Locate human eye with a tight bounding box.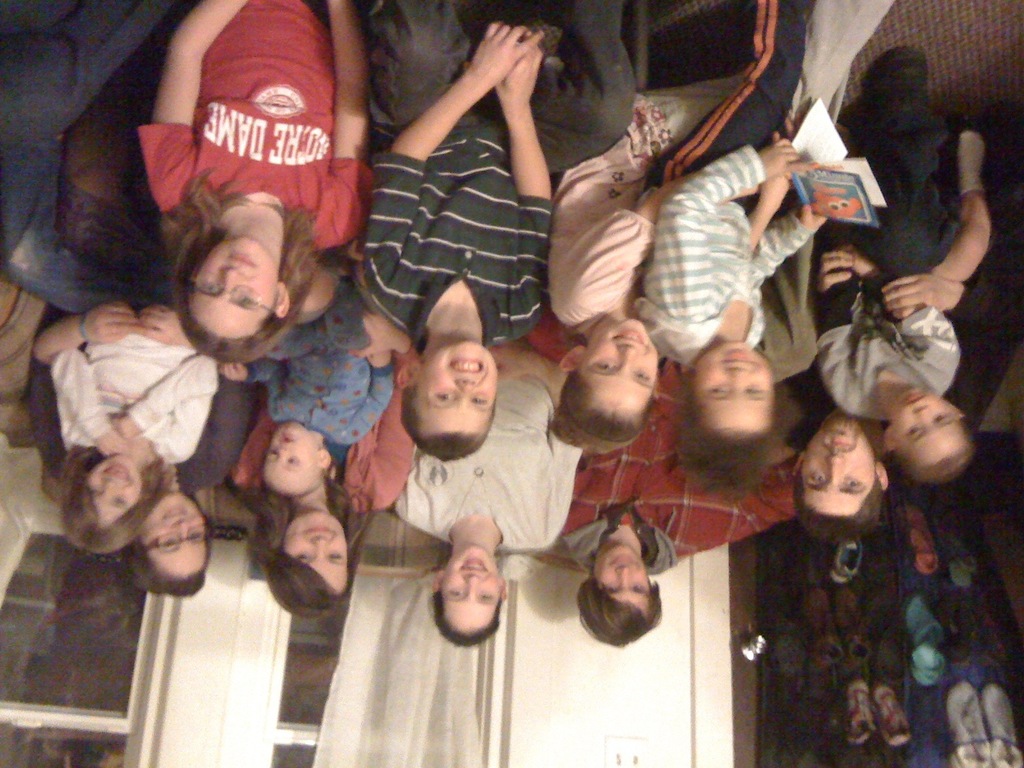
[x1=298, y1=555, x2=316, y2=566].
